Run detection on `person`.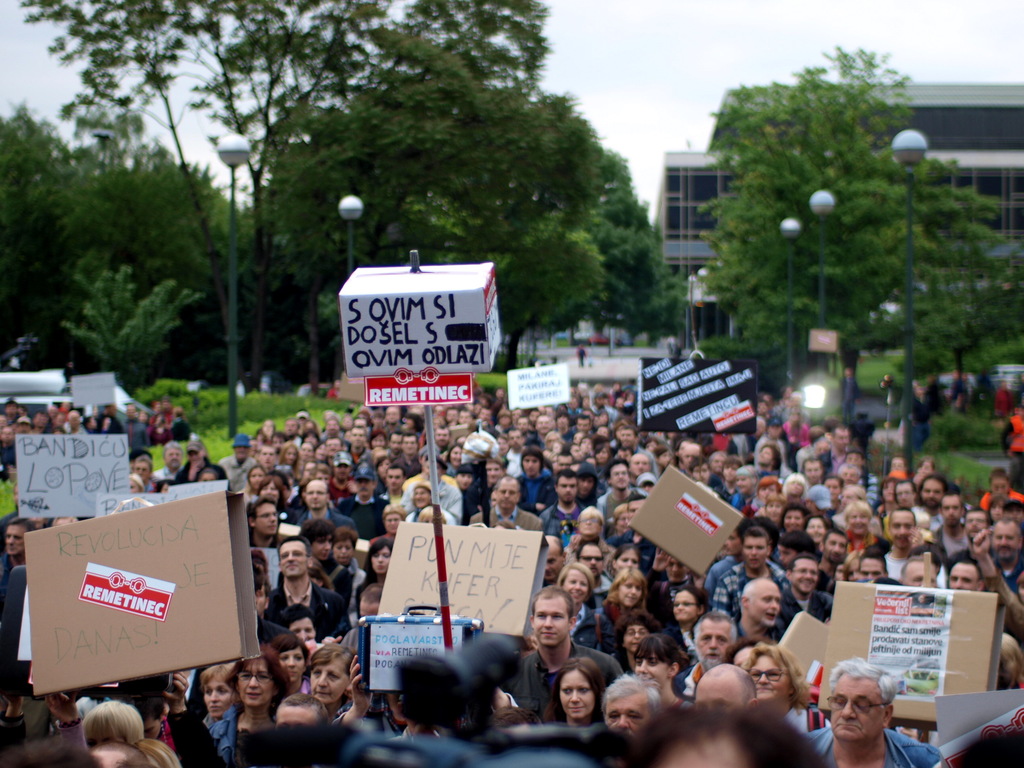
Result: {"x1": 986, "y1": 518, "x2": 1023, "y2": 598}.
